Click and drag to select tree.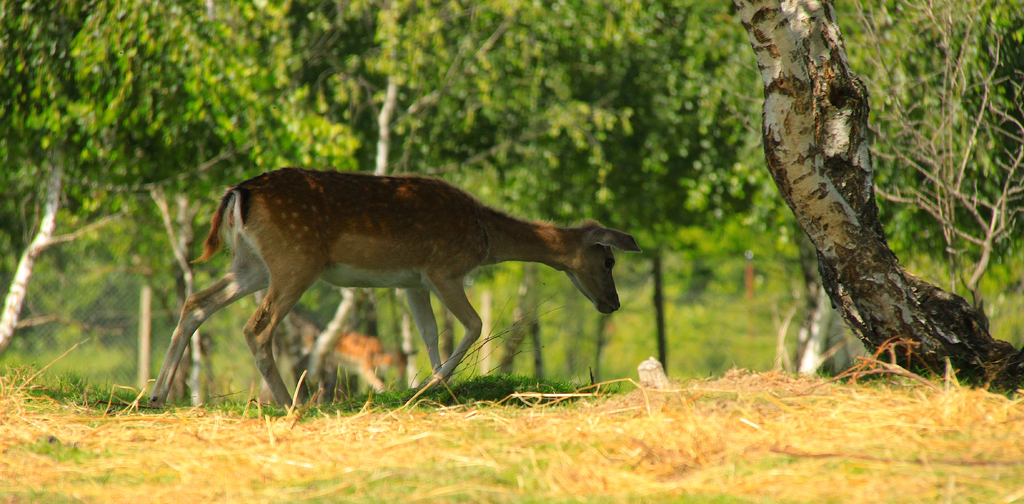
Selection: 123 0 342 447.
